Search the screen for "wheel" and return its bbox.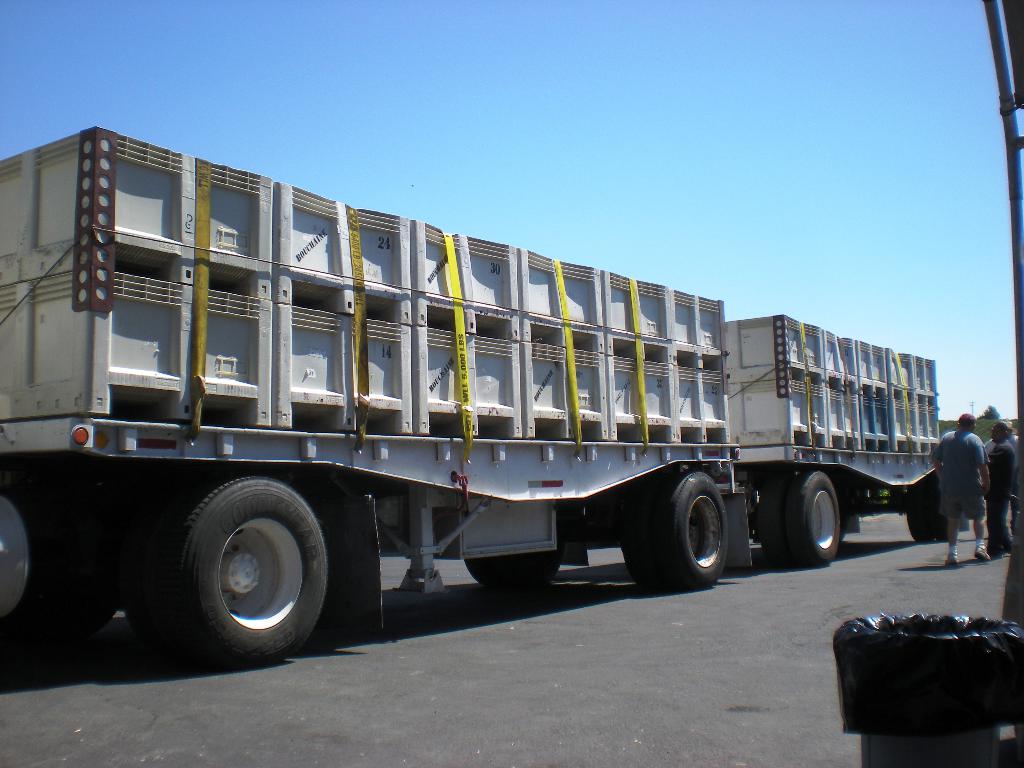
Found: 0:468:111:669.
